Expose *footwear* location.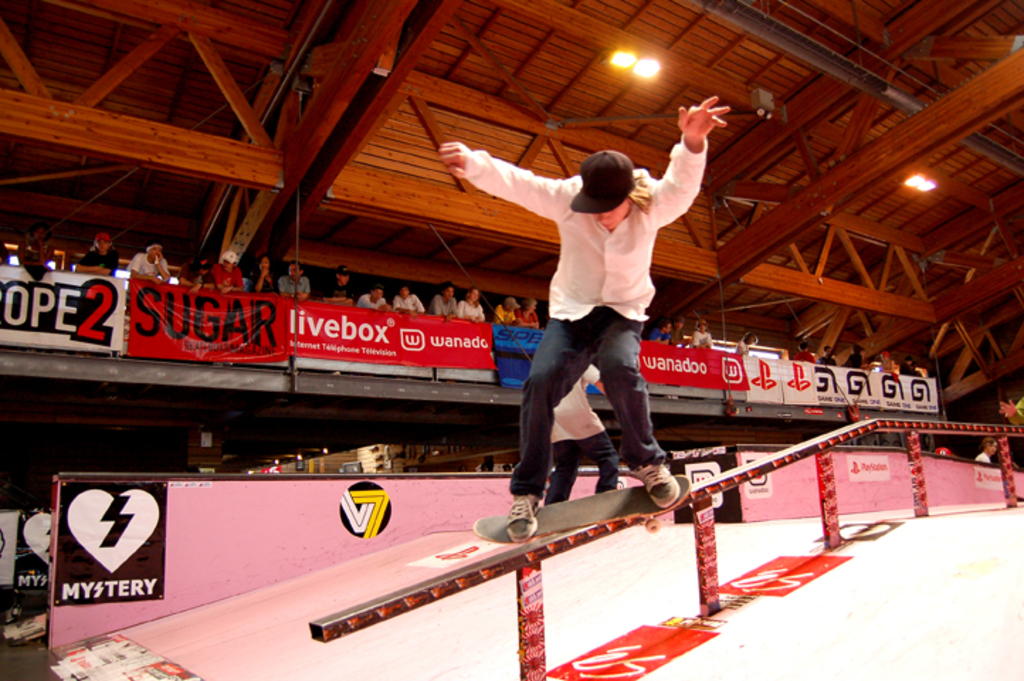
Exposed at (509,495,540,545).
